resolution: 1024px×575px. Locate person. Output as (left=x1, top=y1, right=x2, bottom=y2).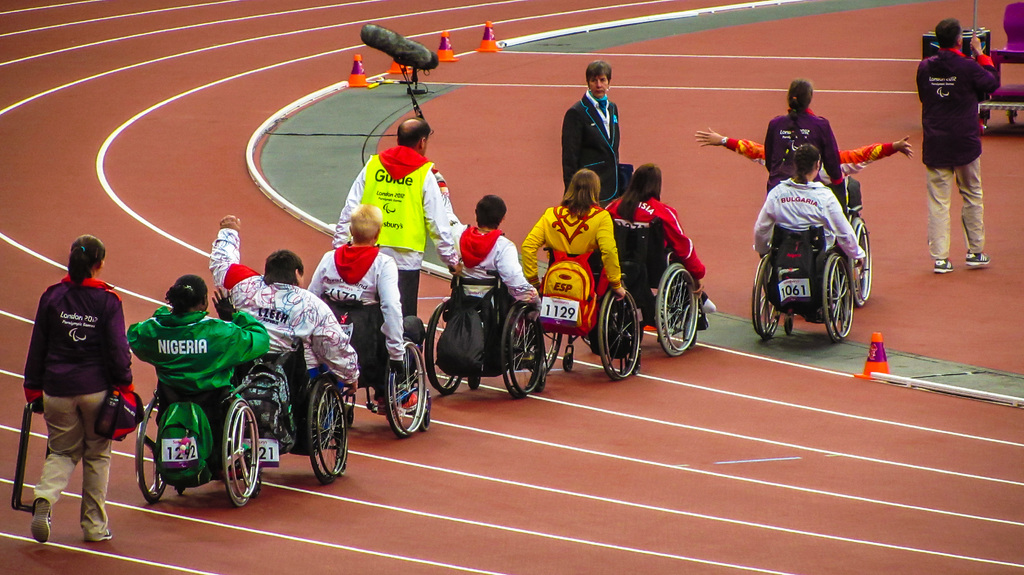
(left=564, top=59, right=622, bottom=205).
